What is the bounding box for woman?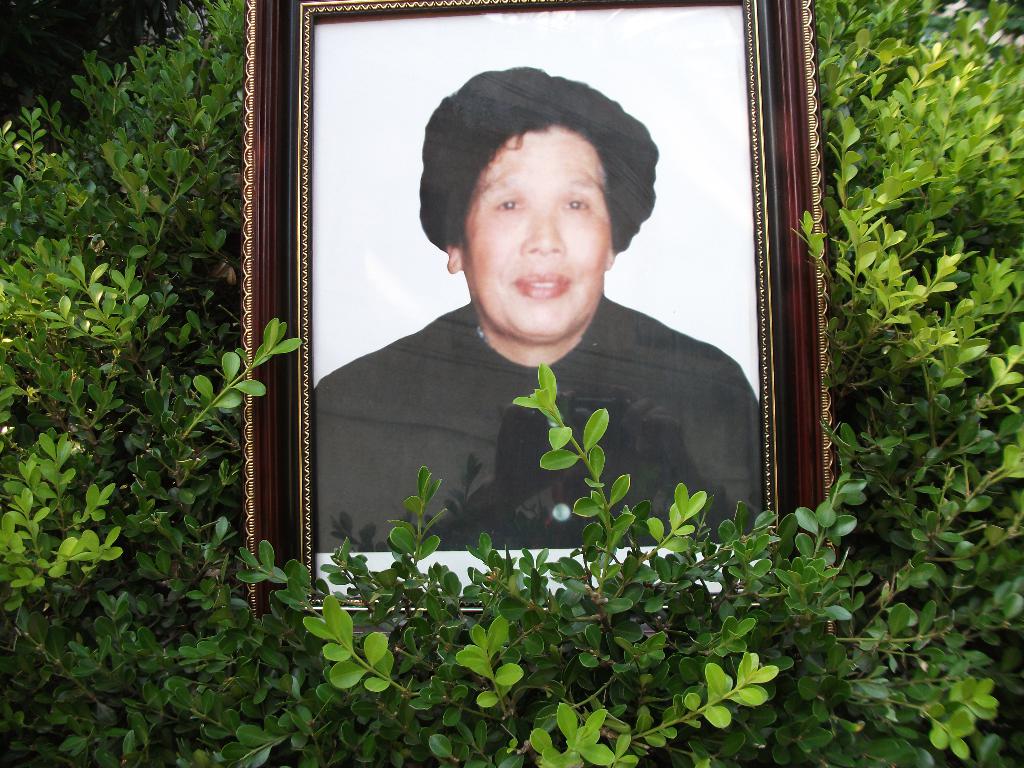
crop(341, 67, 762, 570).
